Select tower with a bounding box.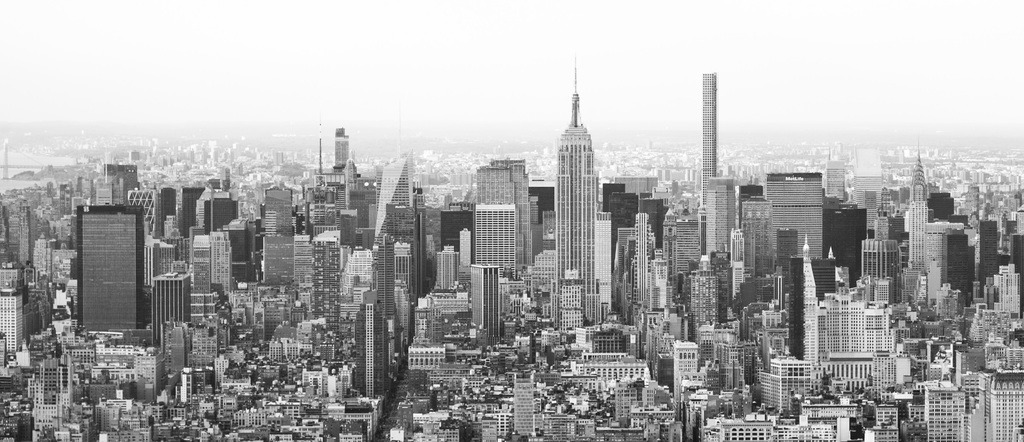
x1=150, y1=183, x2=183, y2=233.
